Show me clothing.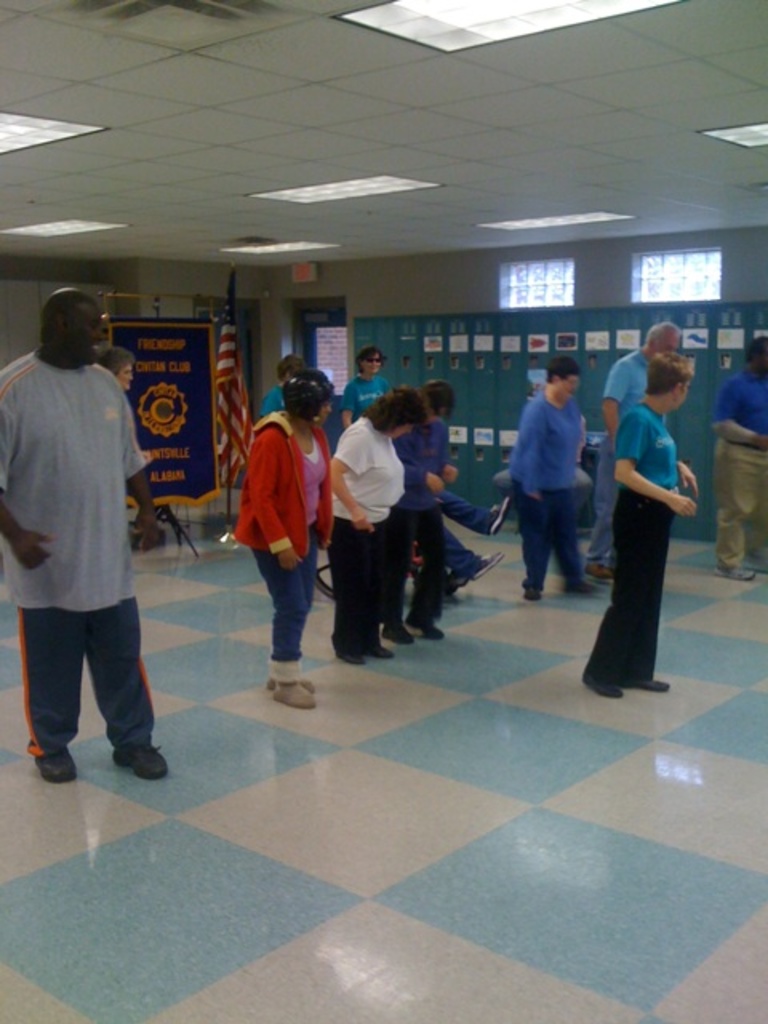
clothing is here: BBox(712, 373, 766, 571).
